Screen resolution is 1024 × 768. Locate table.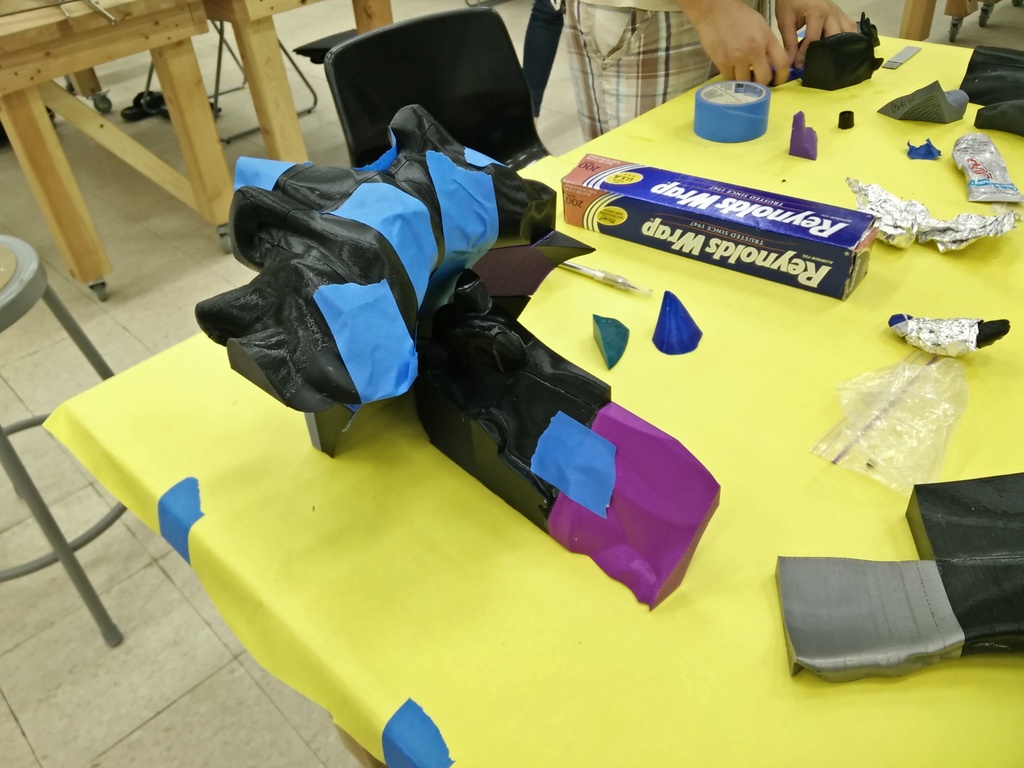
<region>124, 90, 992, 761</region>.
